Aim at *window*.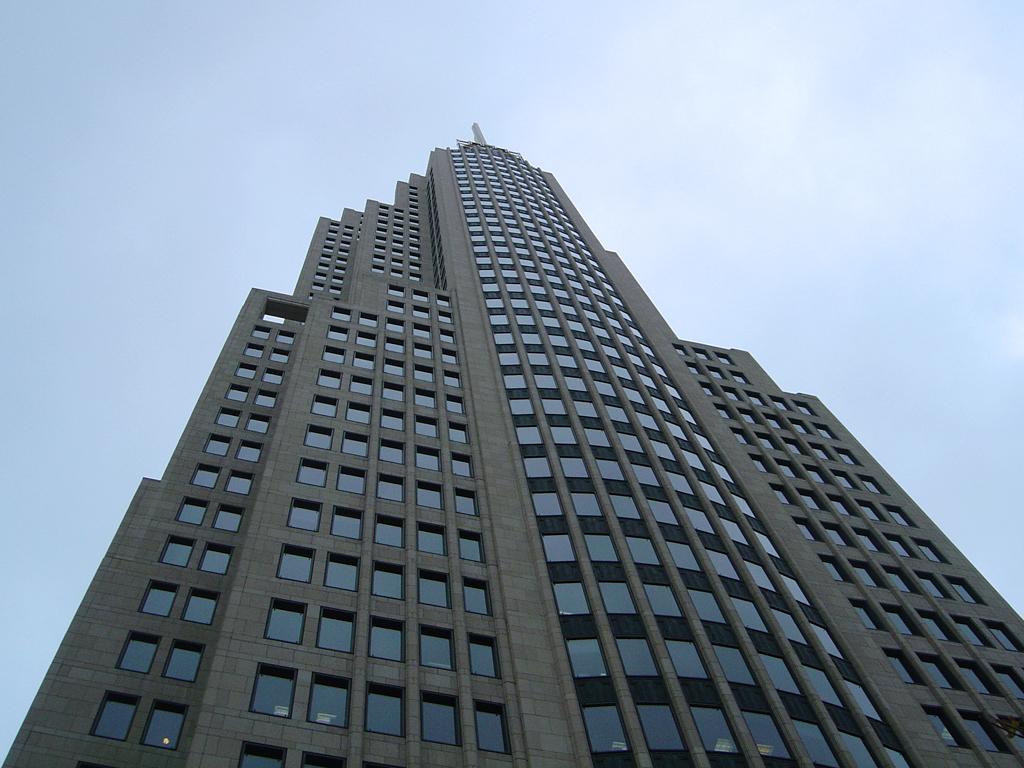
Aimed at select_region(343, 408, 378, 431).
